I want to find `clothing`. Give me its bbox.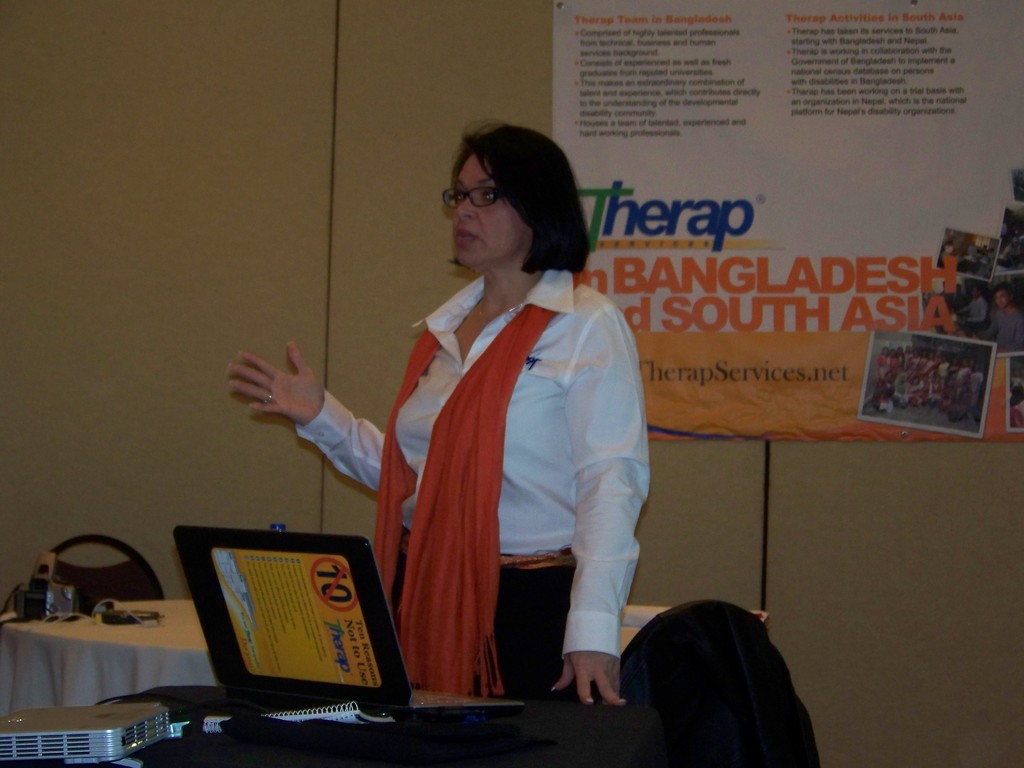
[x1=966, y1=294, x2=990, y2=328].
